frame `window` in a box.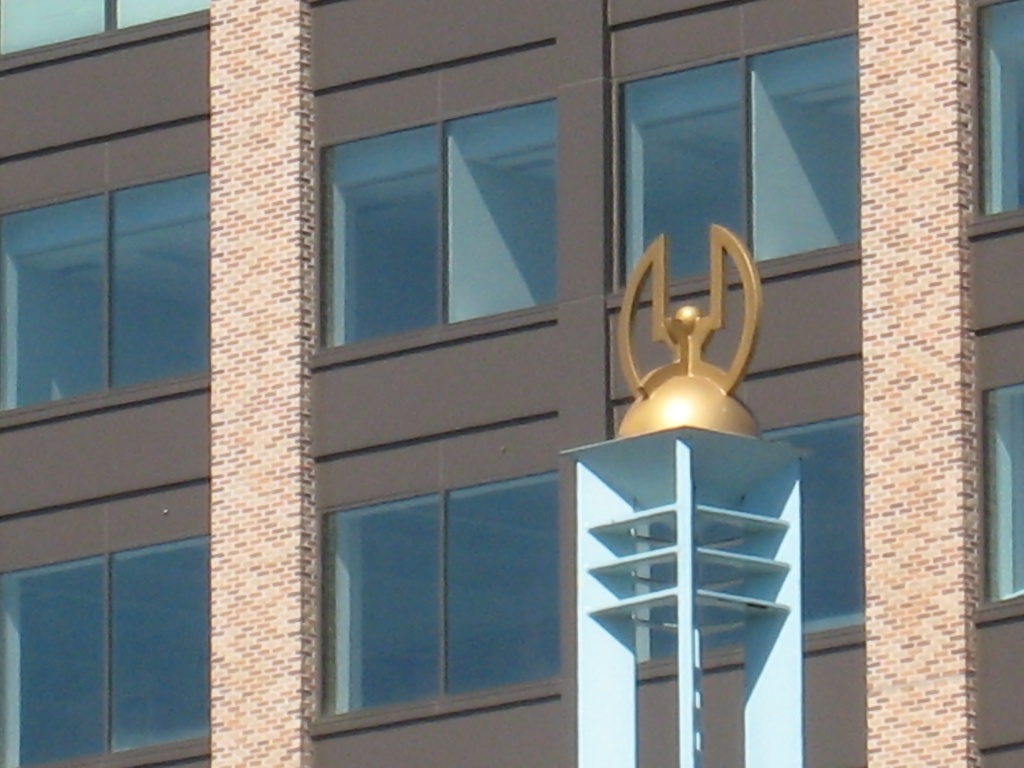
crop(317, 61, 591, 390).
